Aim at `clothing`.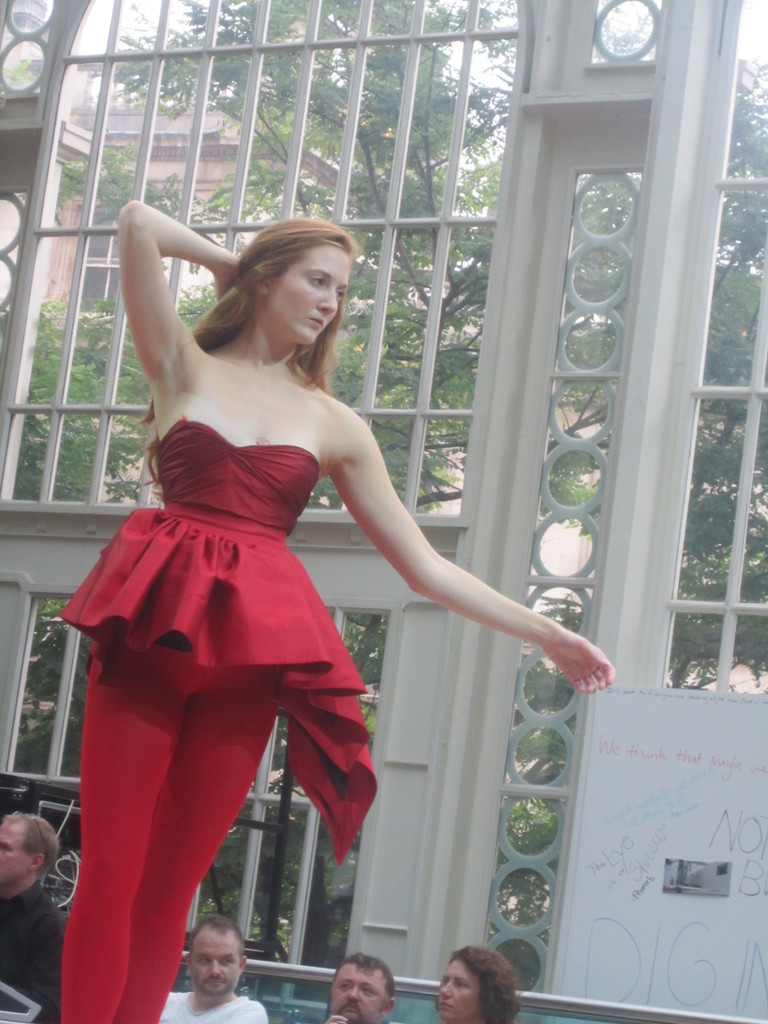
Aimed at bbox=[0, 869, 69, 1023].
